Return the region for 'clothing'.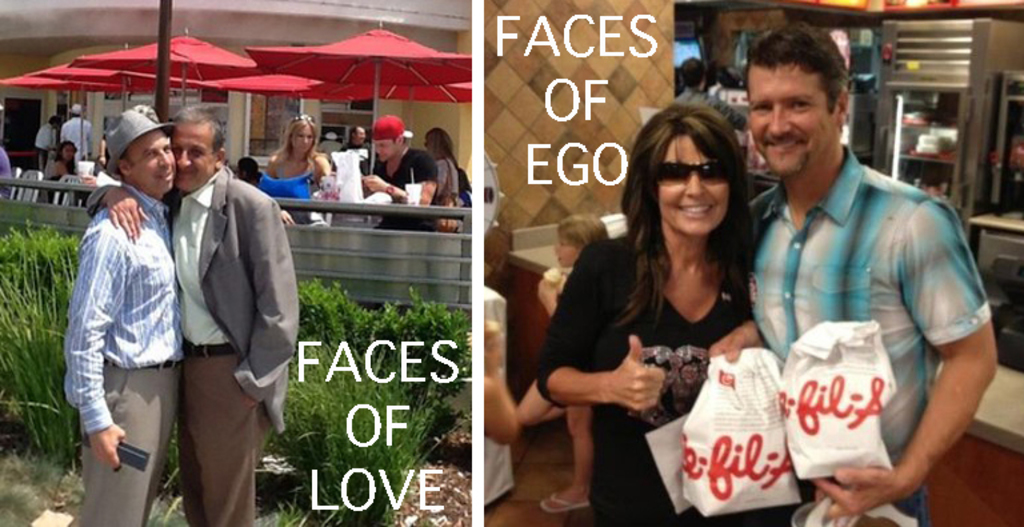
x1=35, y1=120, x2=53, y2=164.
